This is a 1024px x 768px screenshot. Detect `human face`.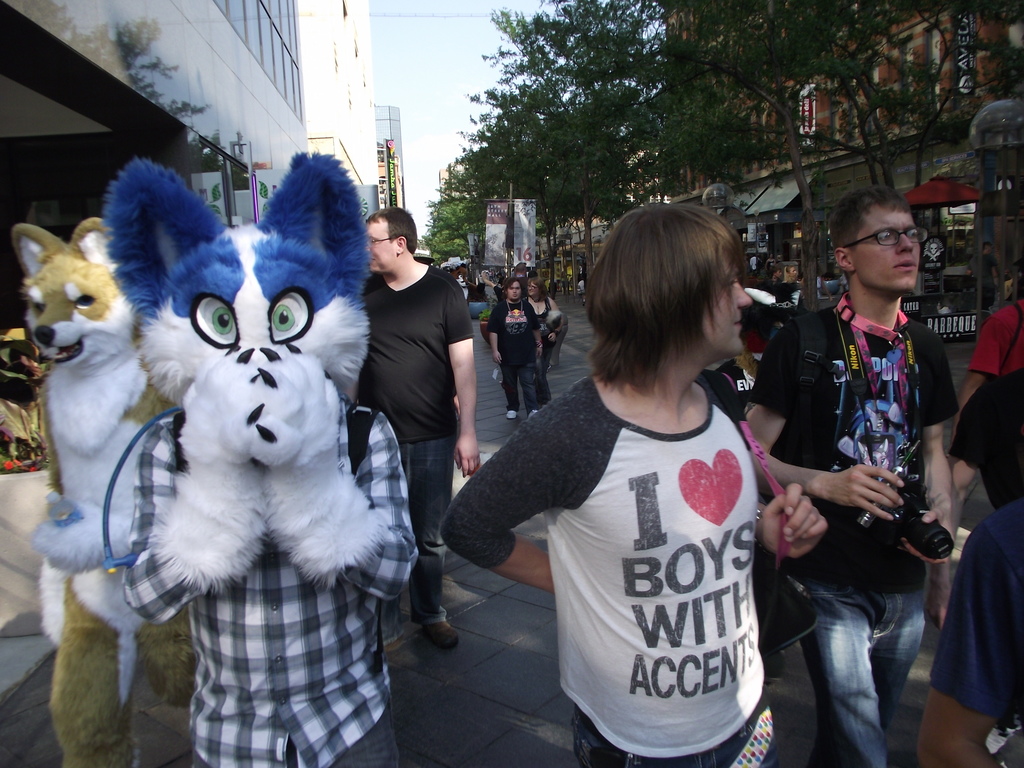
box=[367, 223, 394, 271].
